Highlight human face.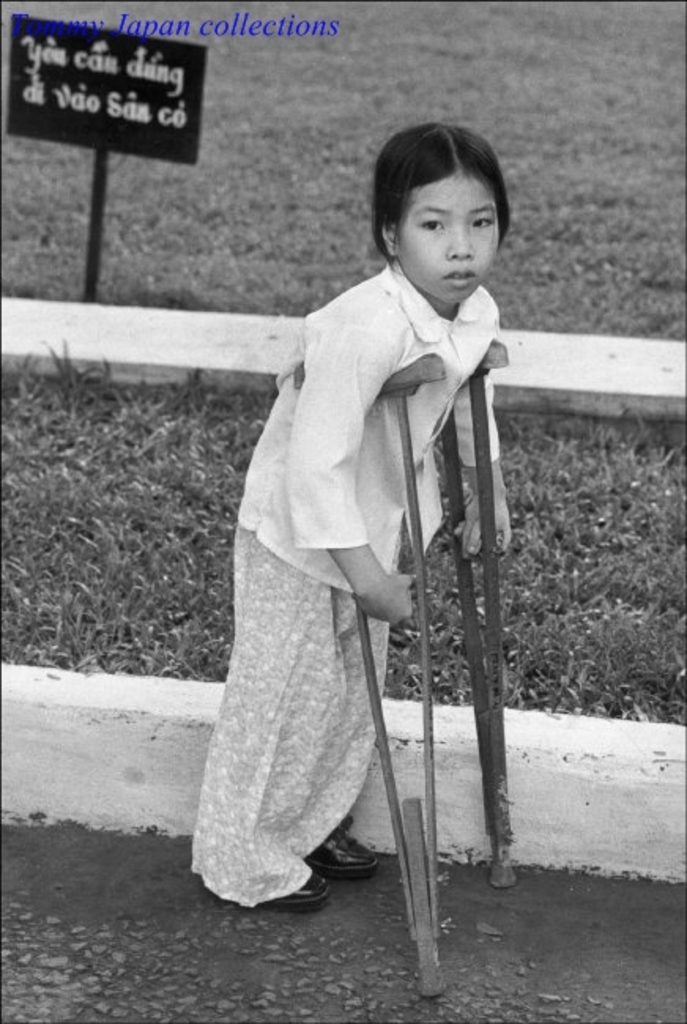
Highlighted region: 397,175,496,295.
